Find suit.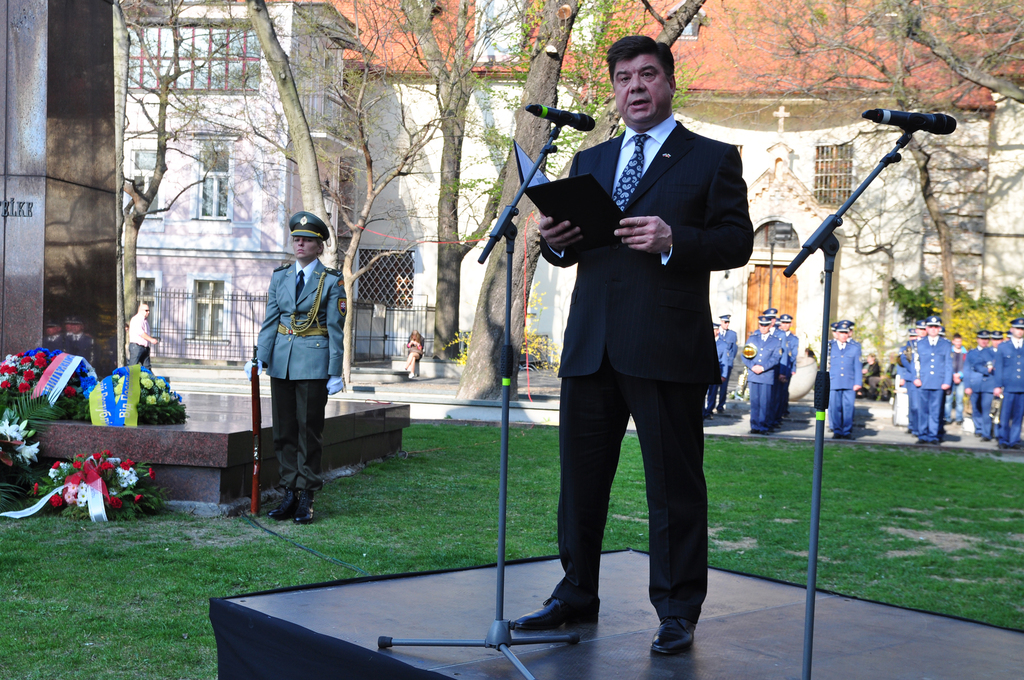
{"x1": 785, "y1": 328, "x2": 799, "y2": 391}.
